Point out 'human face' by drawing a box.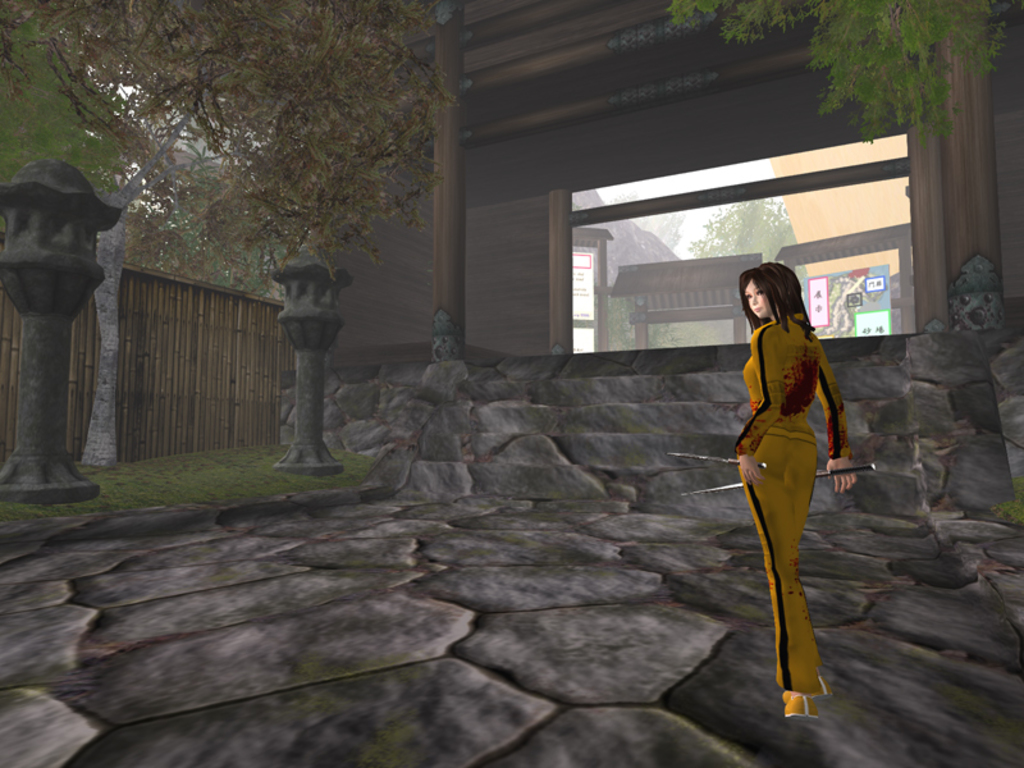
741, 279, 776, 320.
